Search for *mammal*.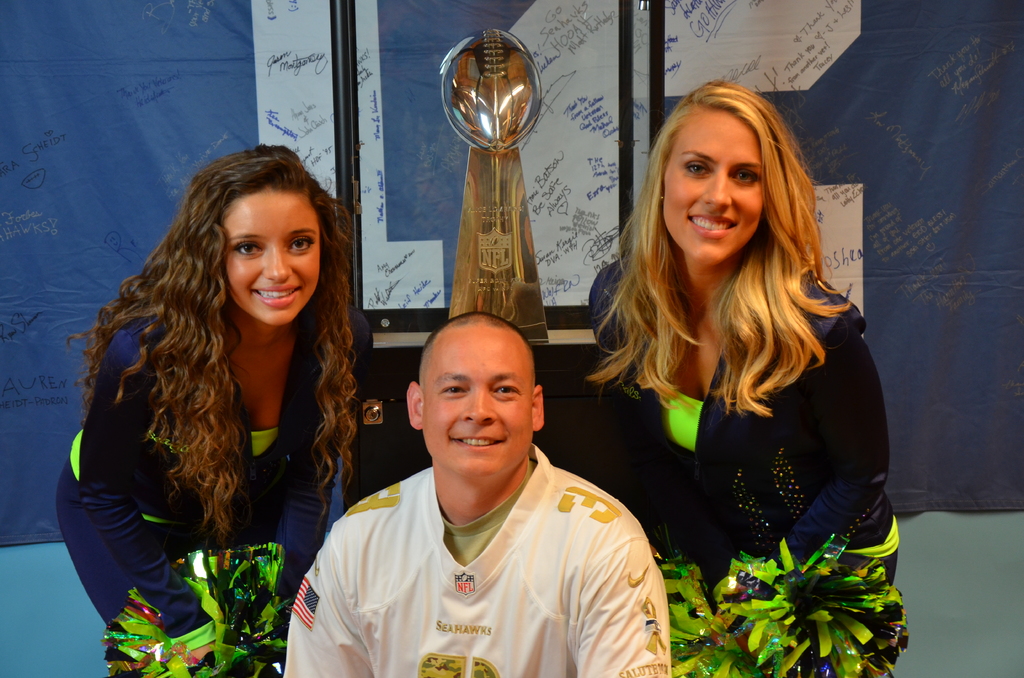
Found at crop(55, 147, 374, 677).
